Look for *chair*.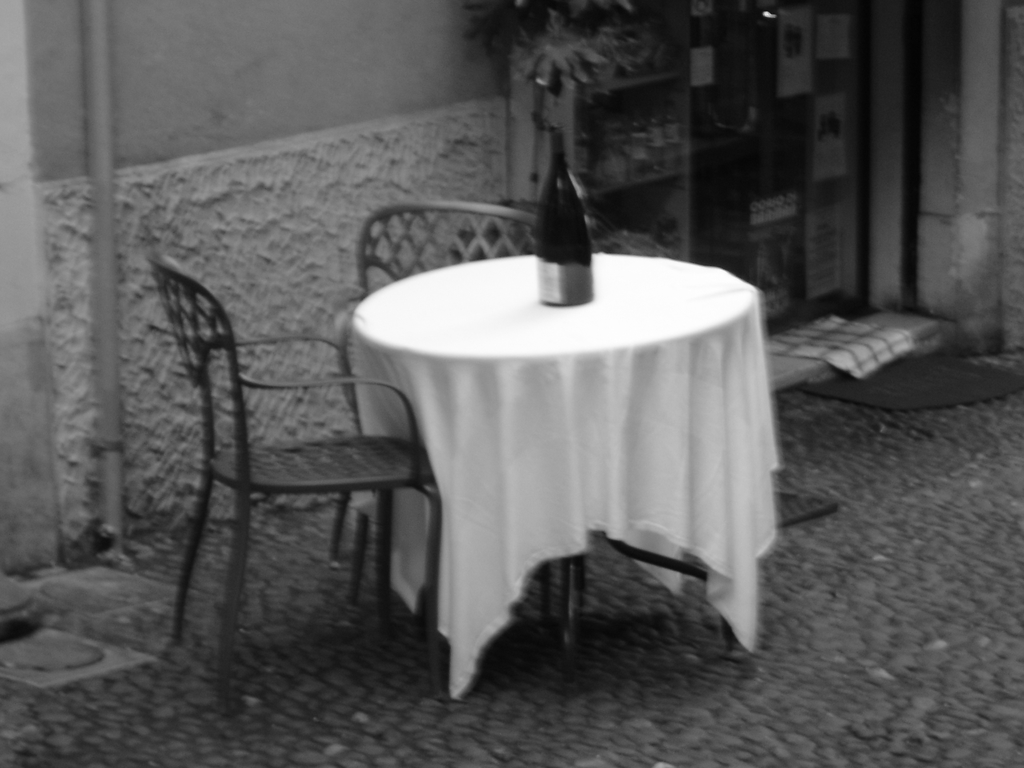
Found: 190,255,445,706.
